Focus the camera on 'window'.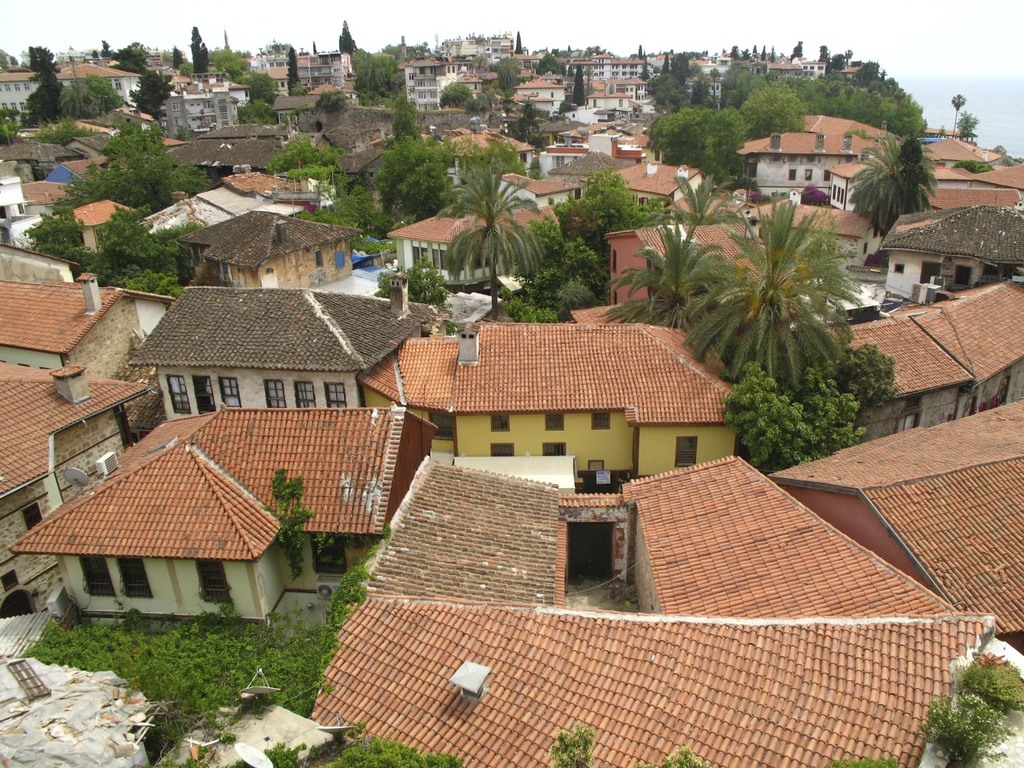
Focus region: [542, 412, 564, 434].
